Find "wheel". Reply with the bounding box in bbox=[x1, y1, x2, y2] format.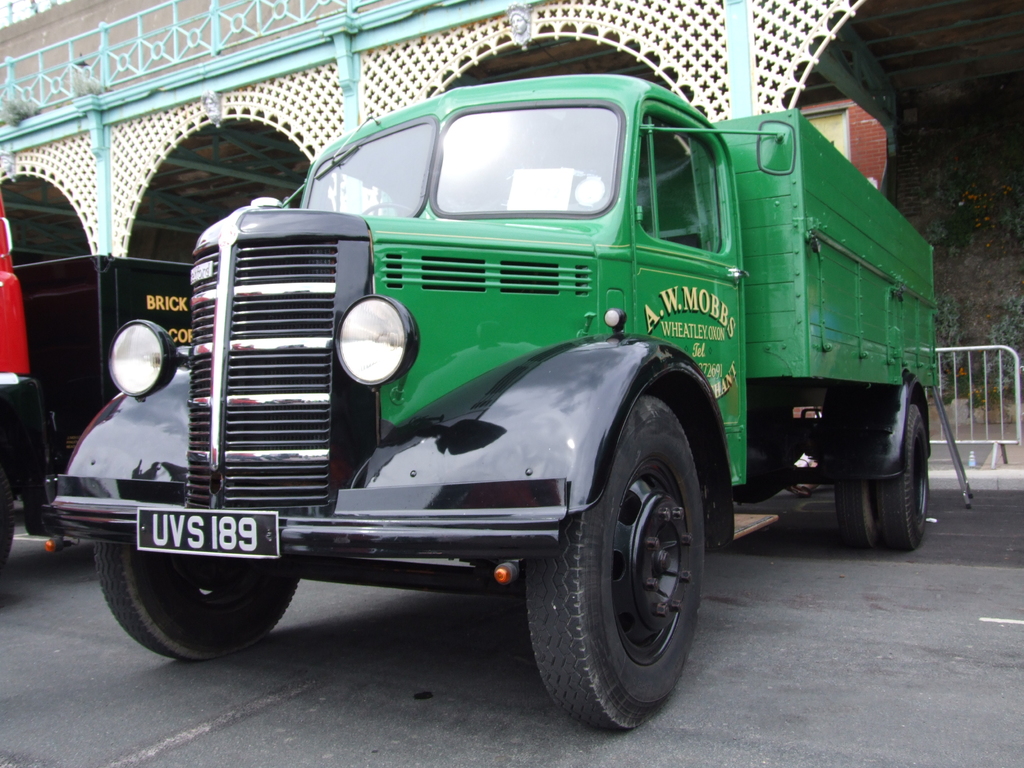
bbox=[530, 424, 710, 712].
